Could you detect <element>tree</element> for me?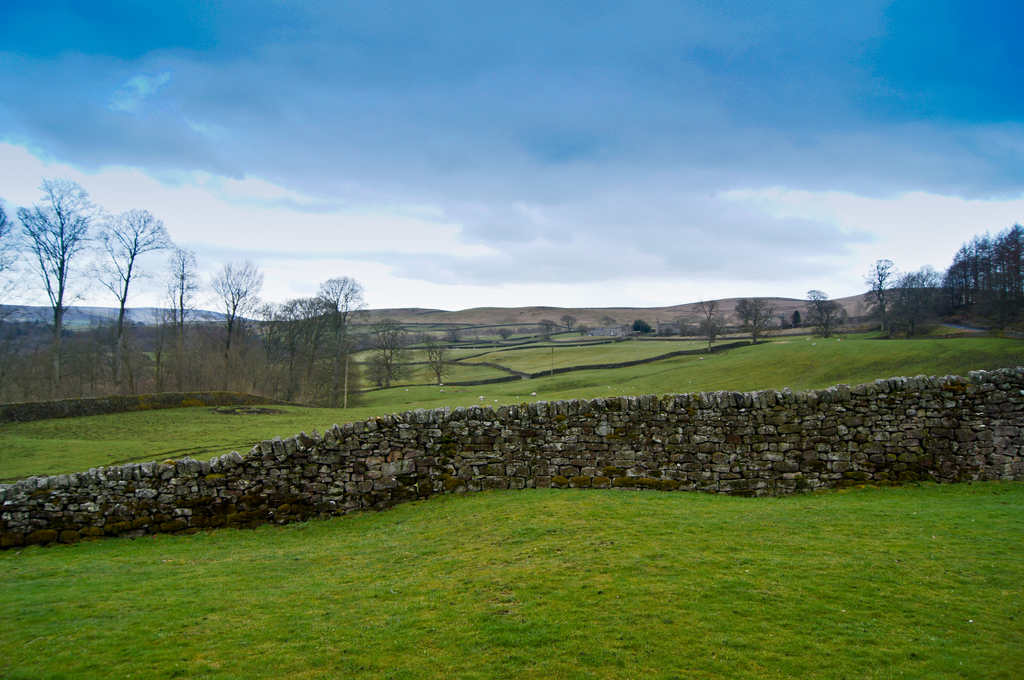
Detection result: {"left": 442, "top": 322, "right": 467, "bottom": 347}.
